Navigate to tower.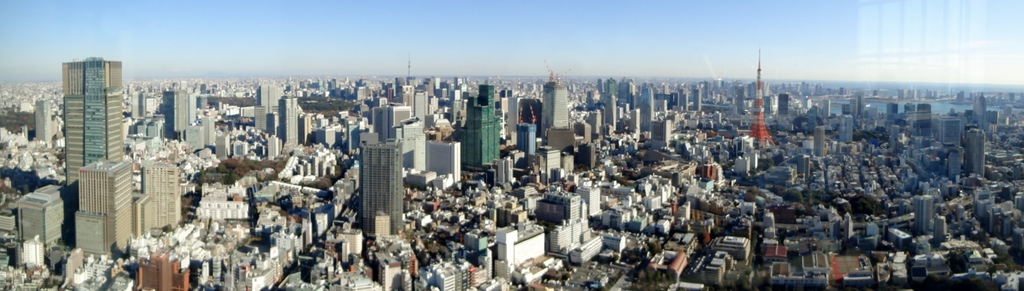
Navigation target: crop(166, 92, 198, 142).
